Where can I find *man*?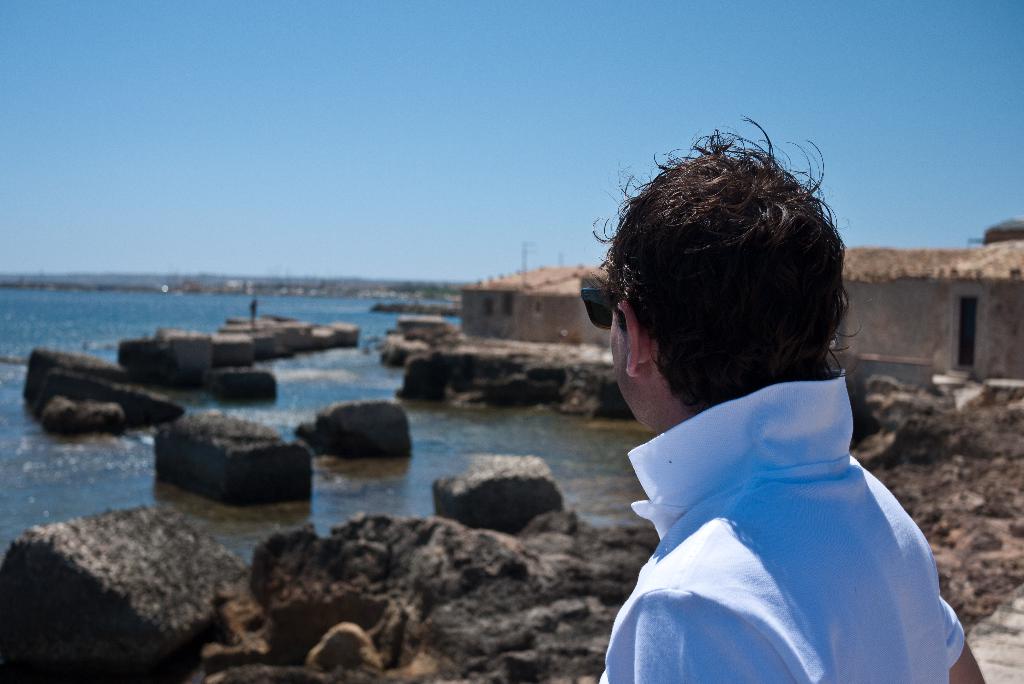
You can find it at bbox(578, 165, 988, 681).
